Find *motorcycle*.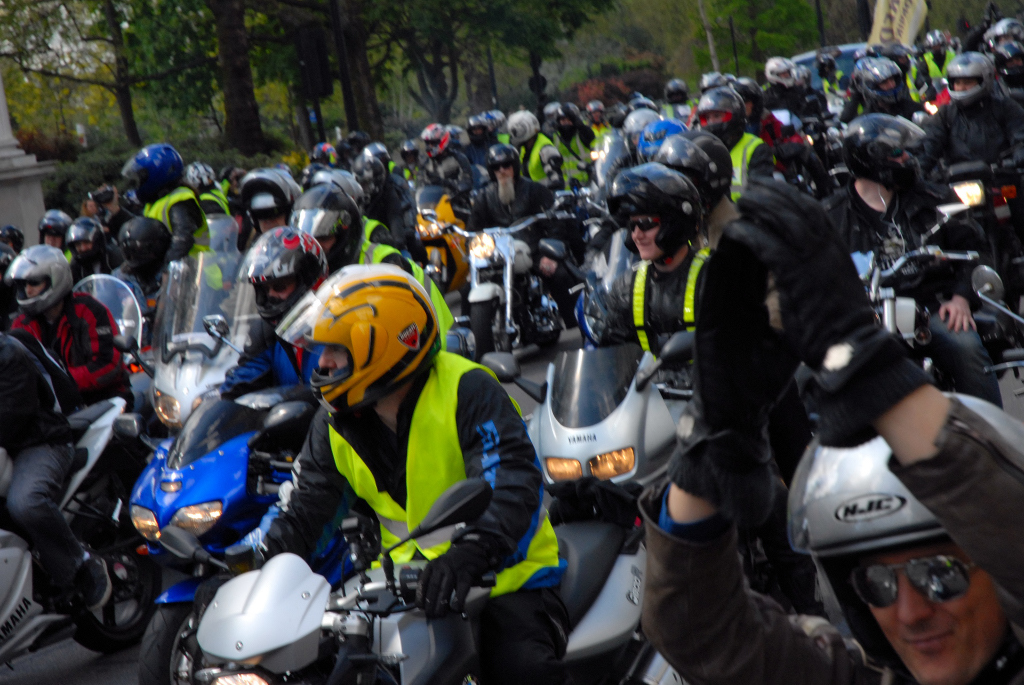
bbox(134, 391, 317, 683).
